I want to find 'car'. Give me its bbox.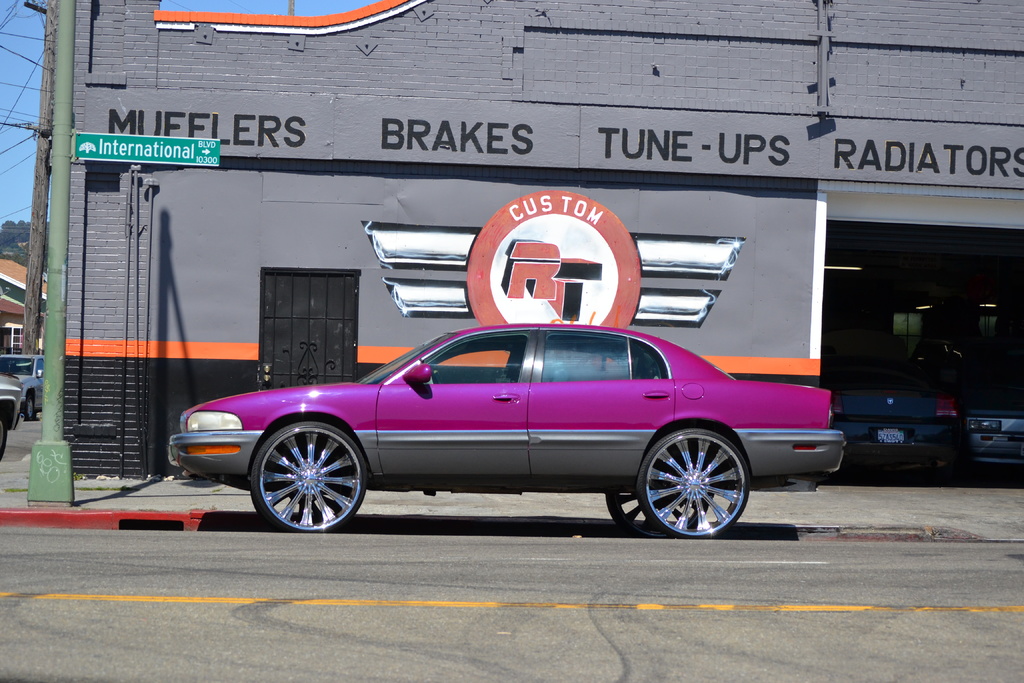
(x1=823, y1=361, x2=953, y2=488).
